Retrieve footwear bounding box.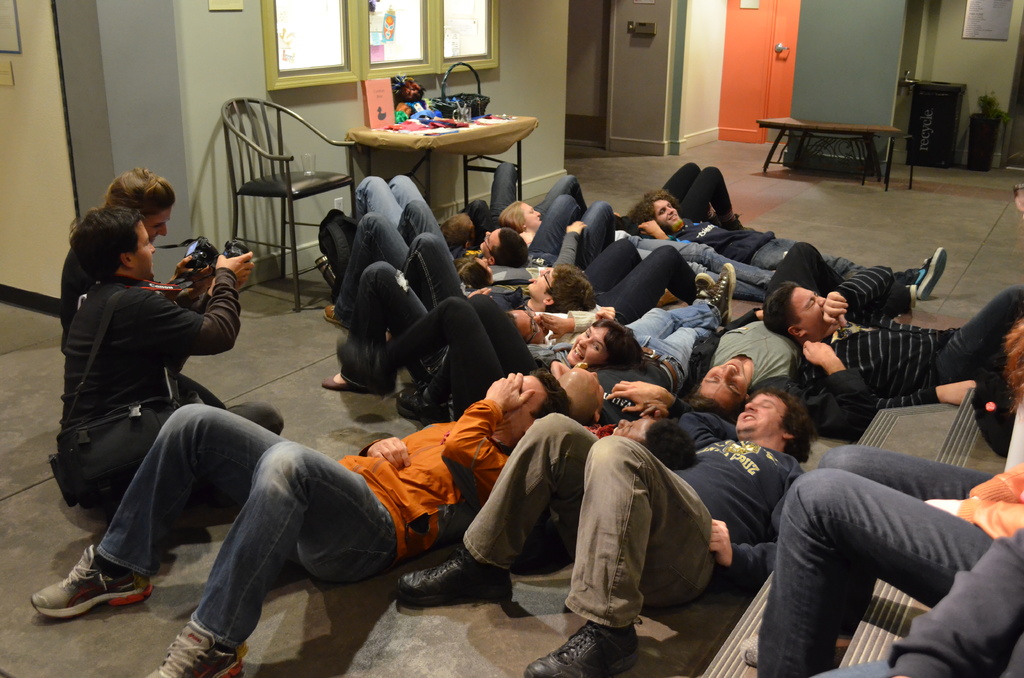
Bounding box: locate(396, 546, 515, 602).
